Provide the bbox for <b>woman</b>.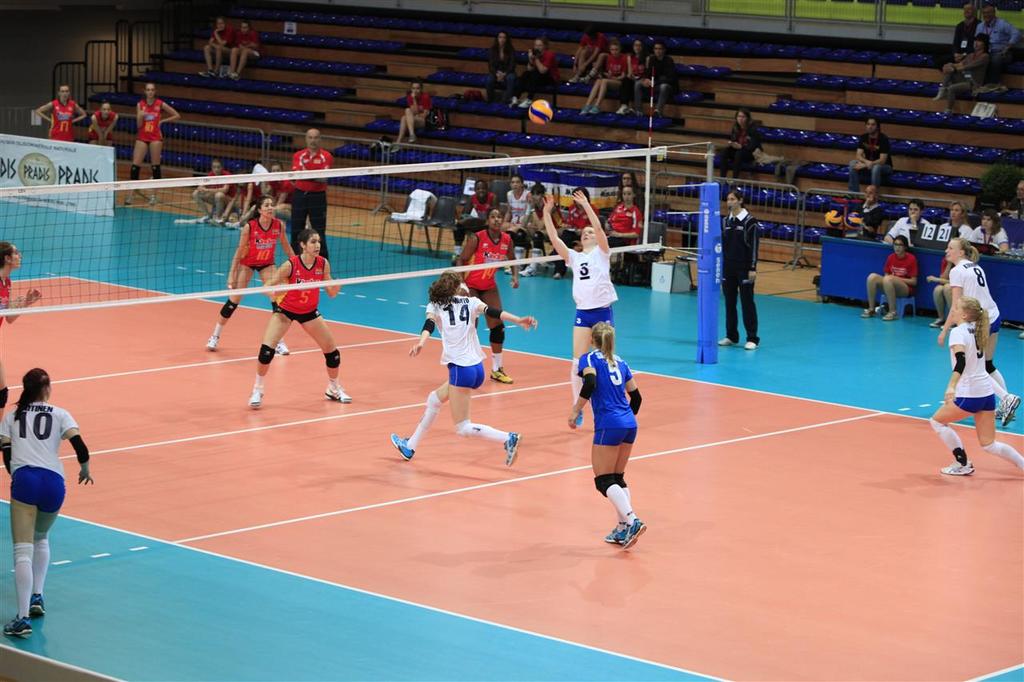
{"left": 556, "top": 182, "right": 590, "bottom": 284}.
